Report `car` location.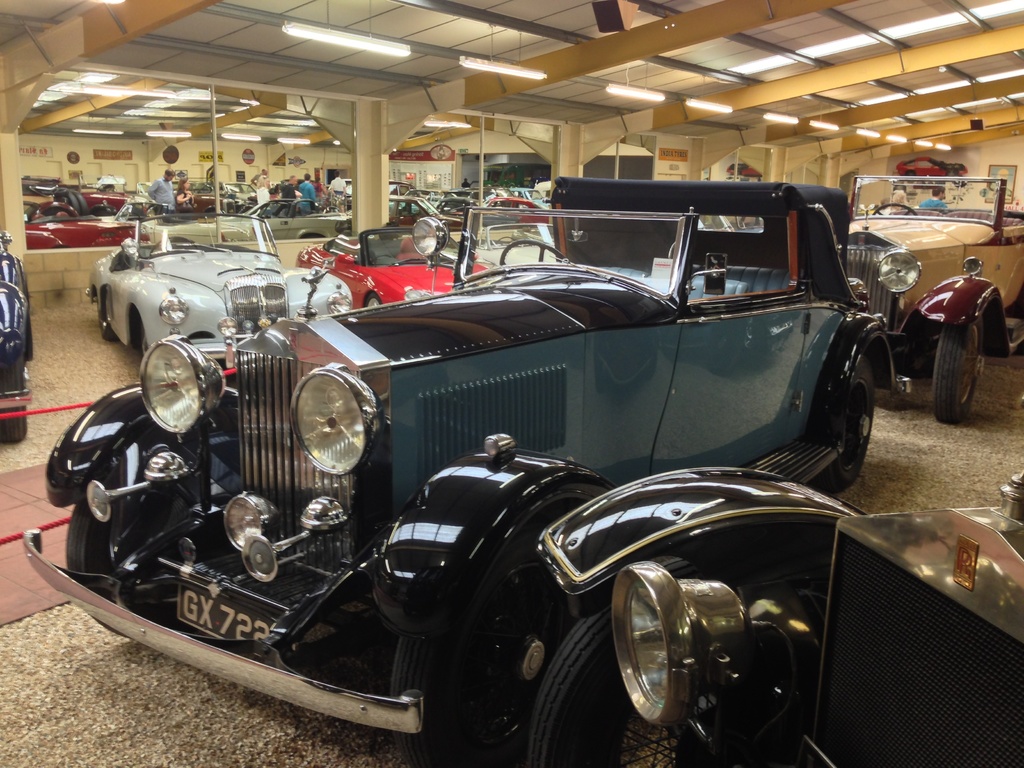
Report: Rect(294, 220, 494, 311).
